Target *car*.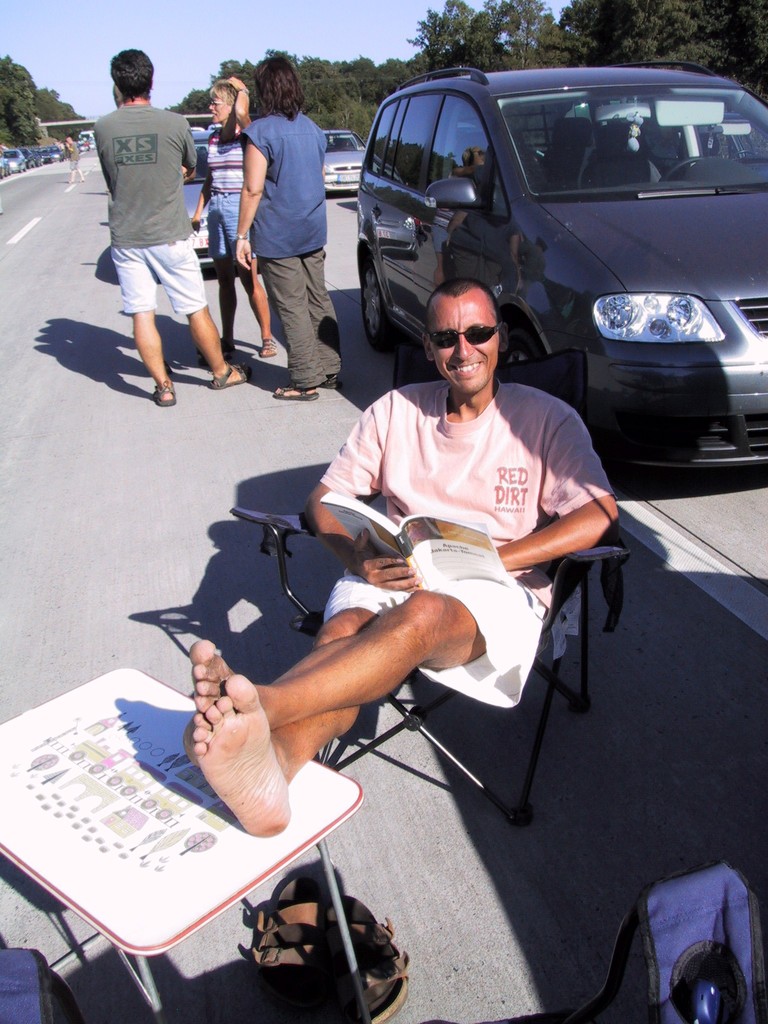
Target region: {"x1": 316, "y1": 127, "x2": 364, "y2": 190}.
